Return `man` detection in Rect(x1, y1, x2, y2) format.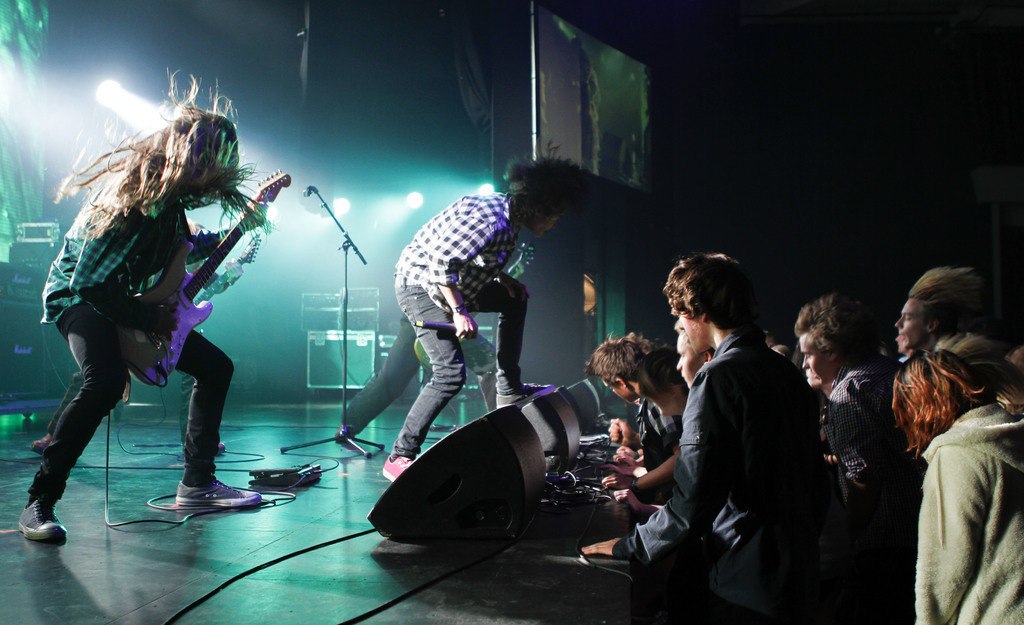
Rect(794, 292, 904, 508).
